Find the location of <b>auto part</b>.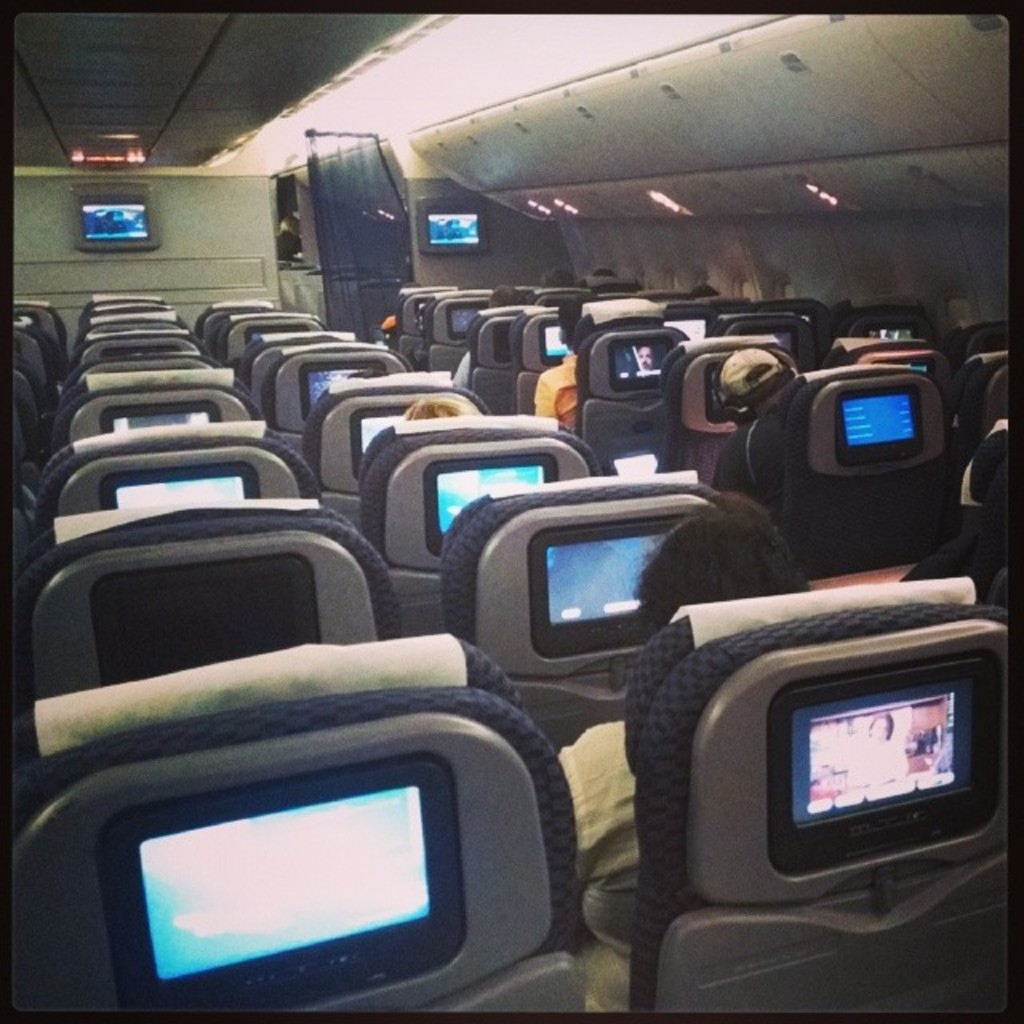
Location: box(83, 630, 686, 1023).
